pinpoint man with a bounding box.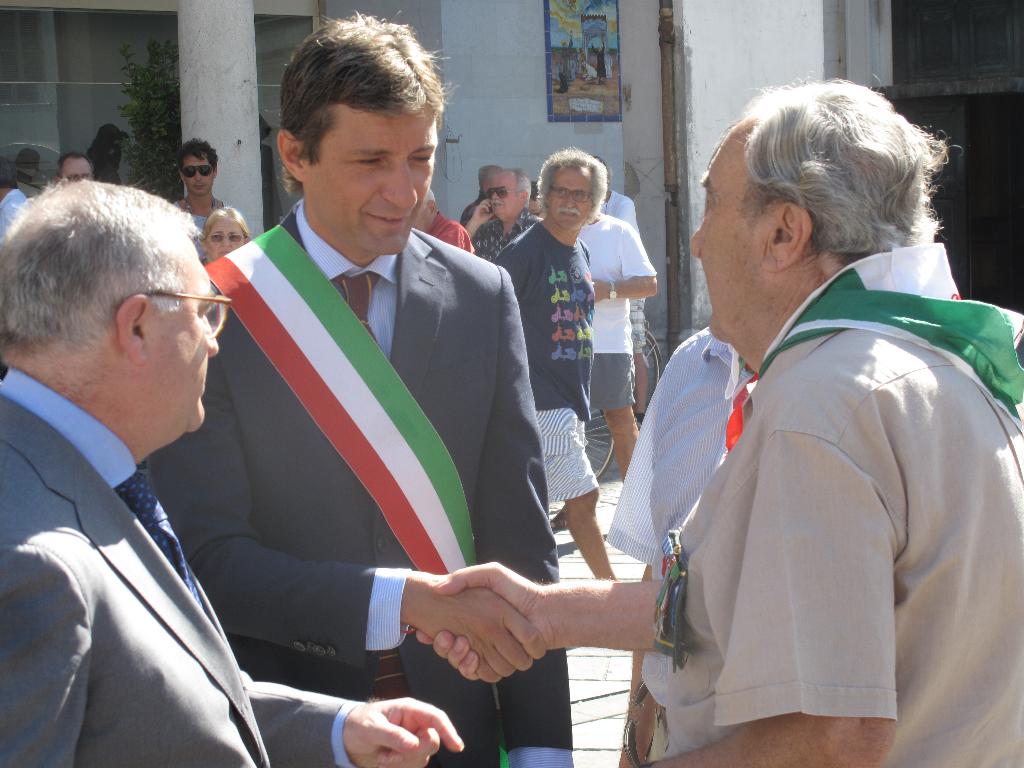
x1=554 y1=212 x2=662 y2=534.
